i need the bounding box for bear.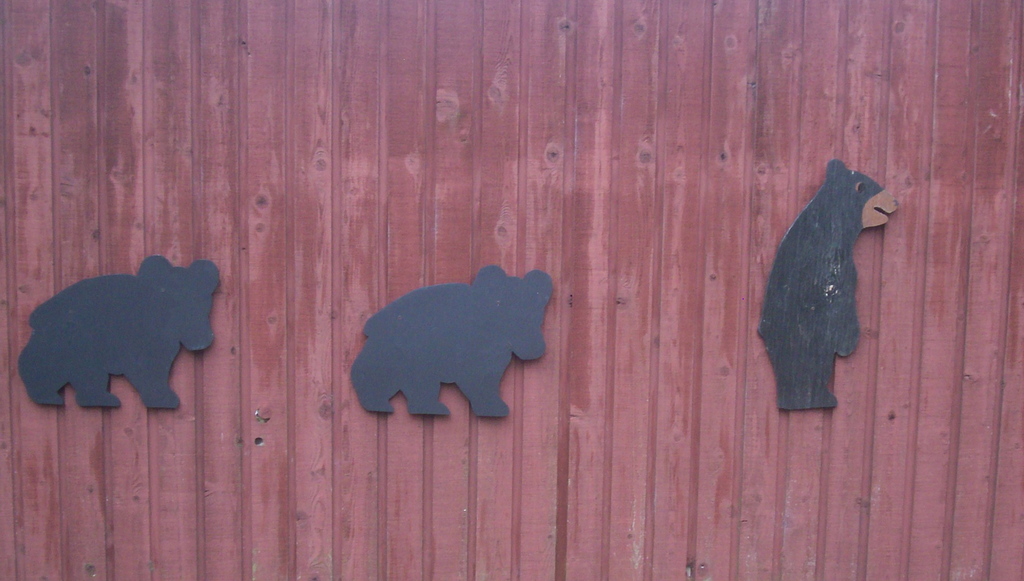
Here it is: l=15, t=255, r=223, b=409.
